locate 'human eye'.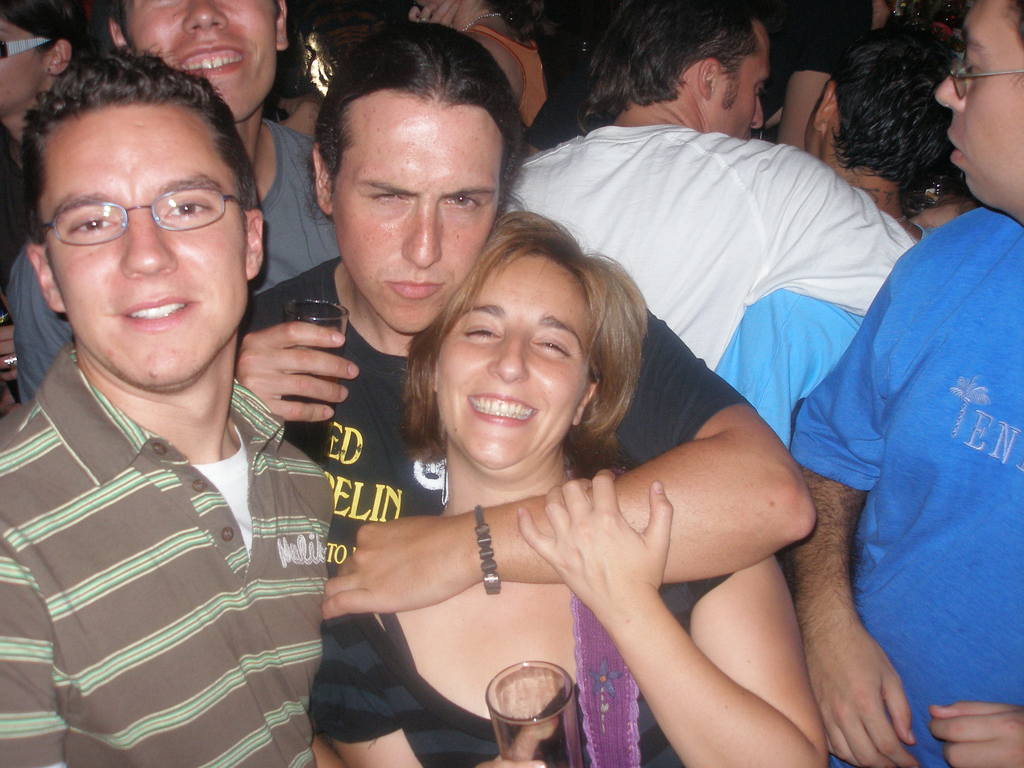
Bounding box: x1=371 y1=189 x2=414 y2=207.
